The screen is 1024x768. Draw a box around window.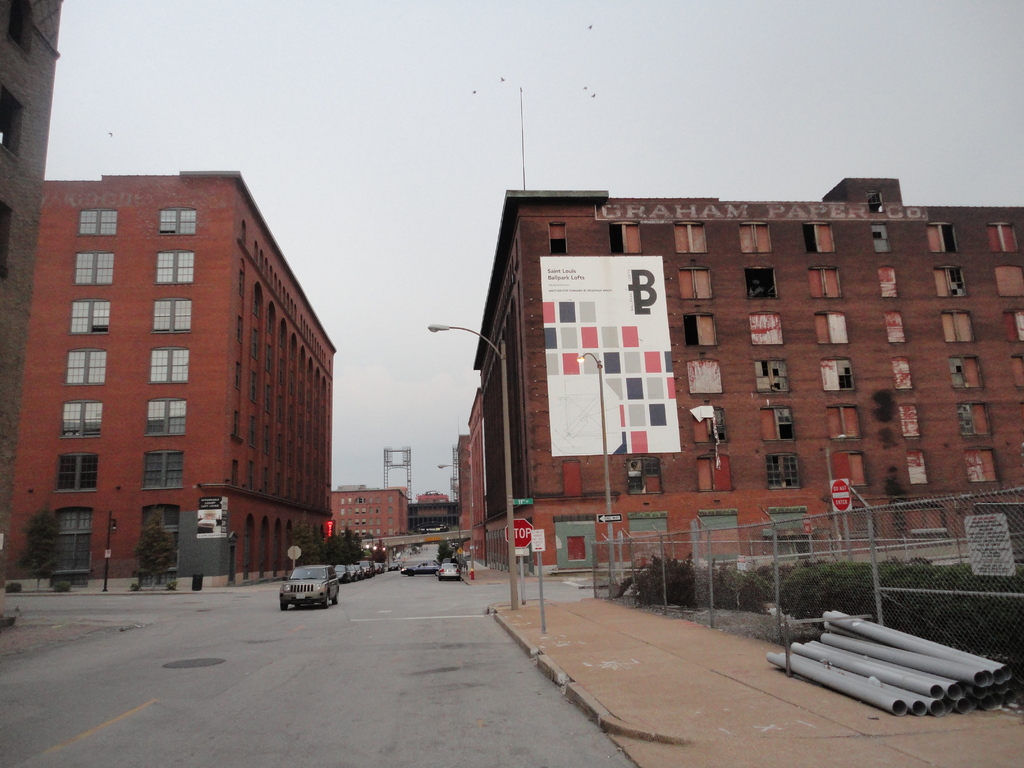
box(148, 501, 181, 573).
